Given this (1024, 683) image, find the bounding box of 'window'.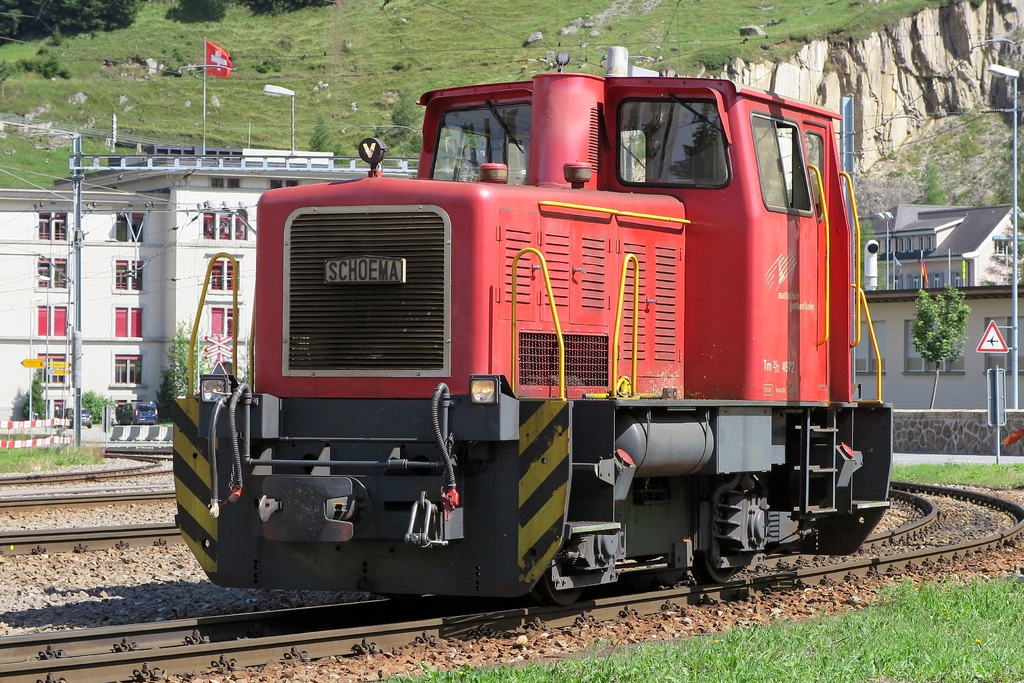
{"left": 33, "top": 256, "right": 65, "bottom": 288}.
